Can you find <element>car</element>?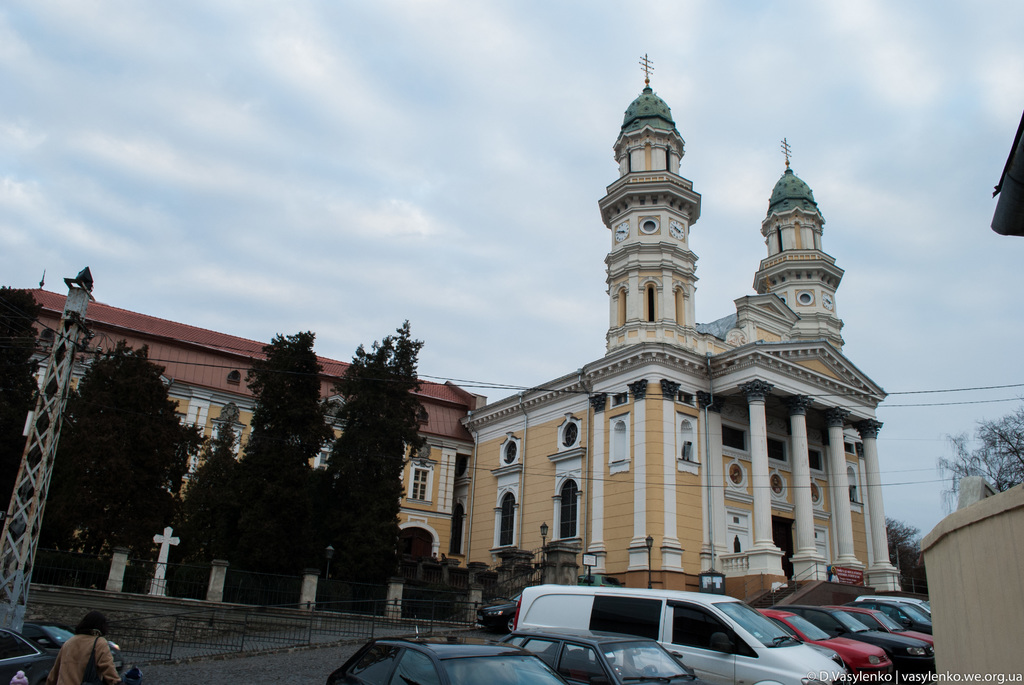
Yes, bounding box: left=826, top=605, right=933, bottom=653.
